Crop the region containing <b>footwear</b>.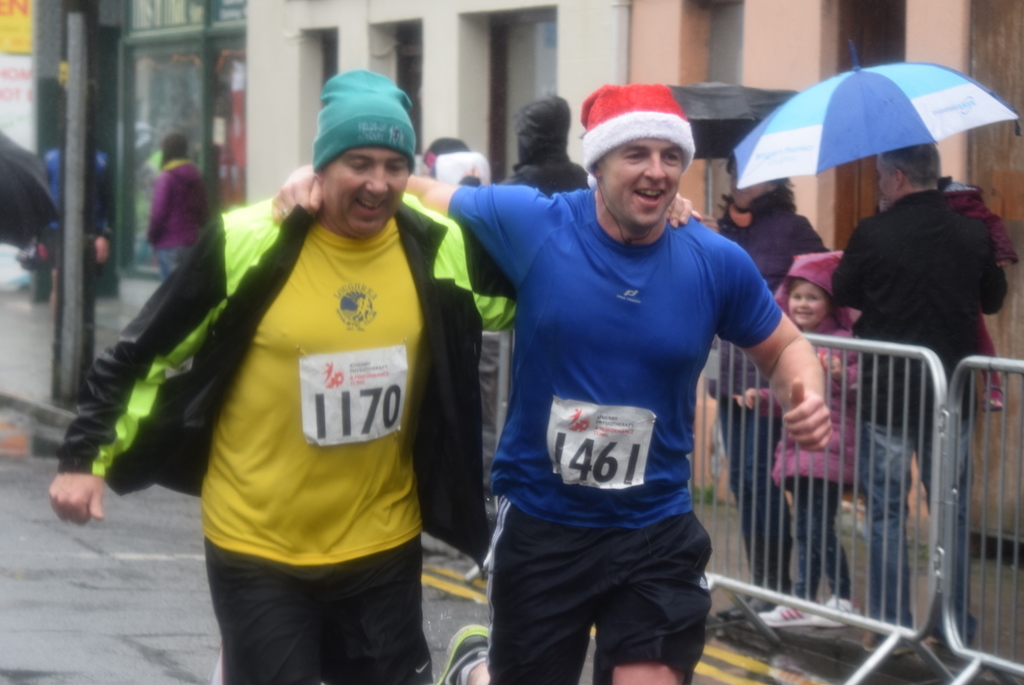
Crop region: 716/596/779/624.
